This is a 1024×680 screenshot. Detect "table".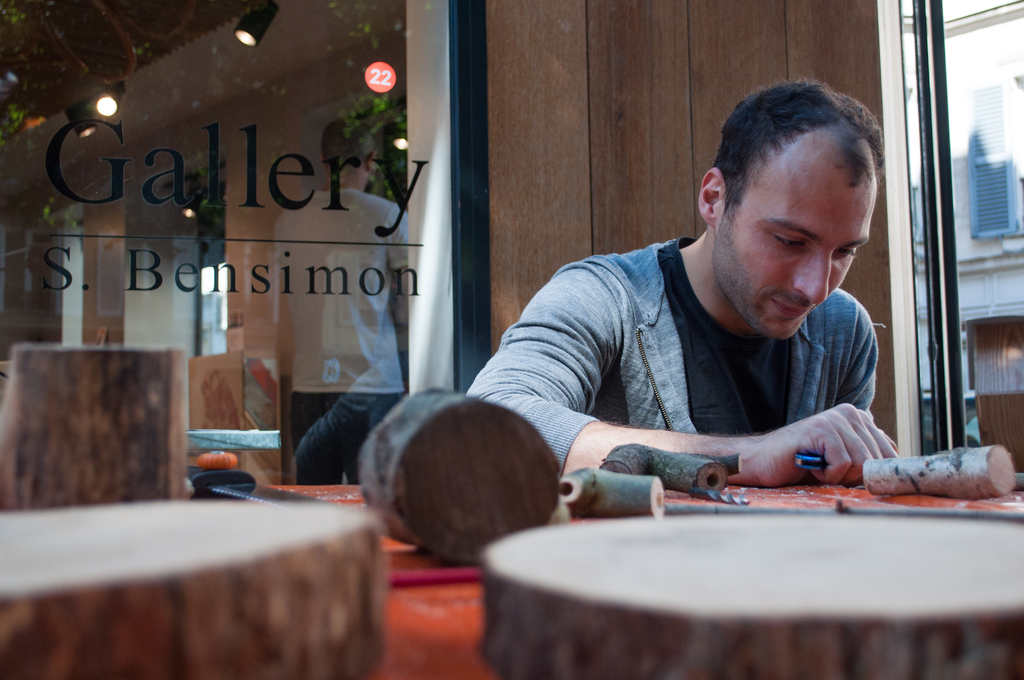
[9, 470, 417, 669].
